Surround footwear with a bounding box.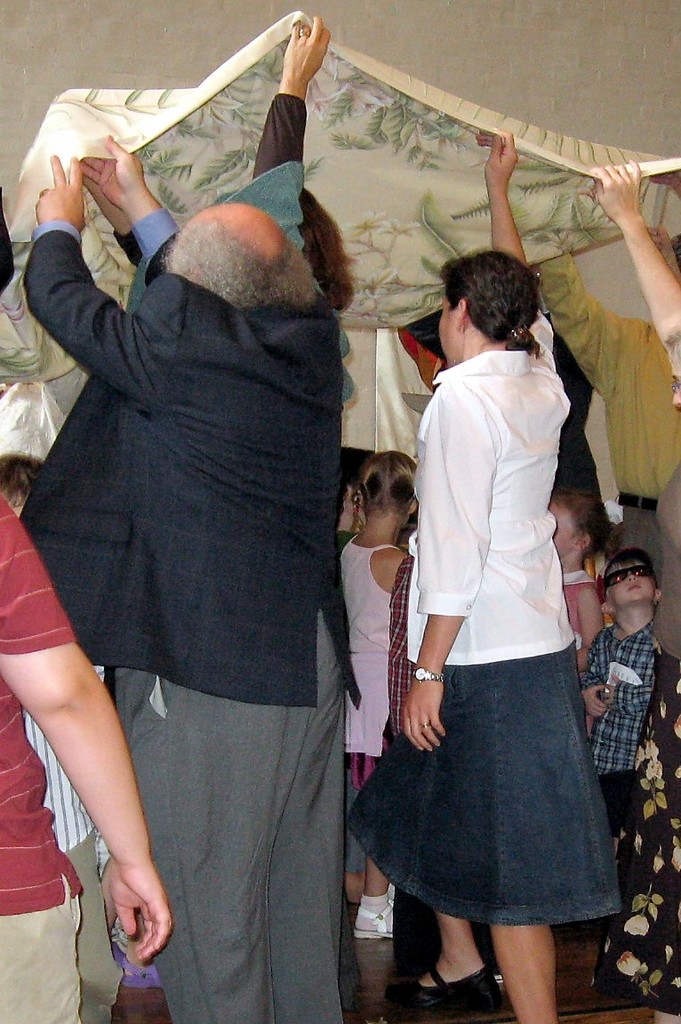
{"left": 396, "top": 969, "right": 500, "bottom": 1011}.
